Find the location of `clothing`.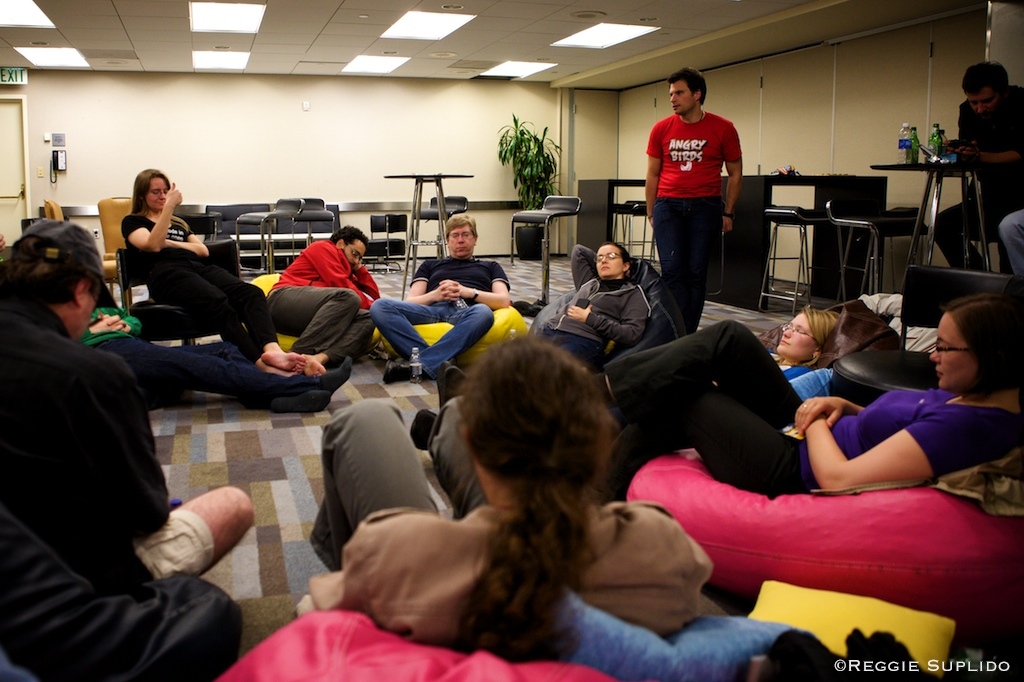
Location: detection(311, 389, 719, 648).
